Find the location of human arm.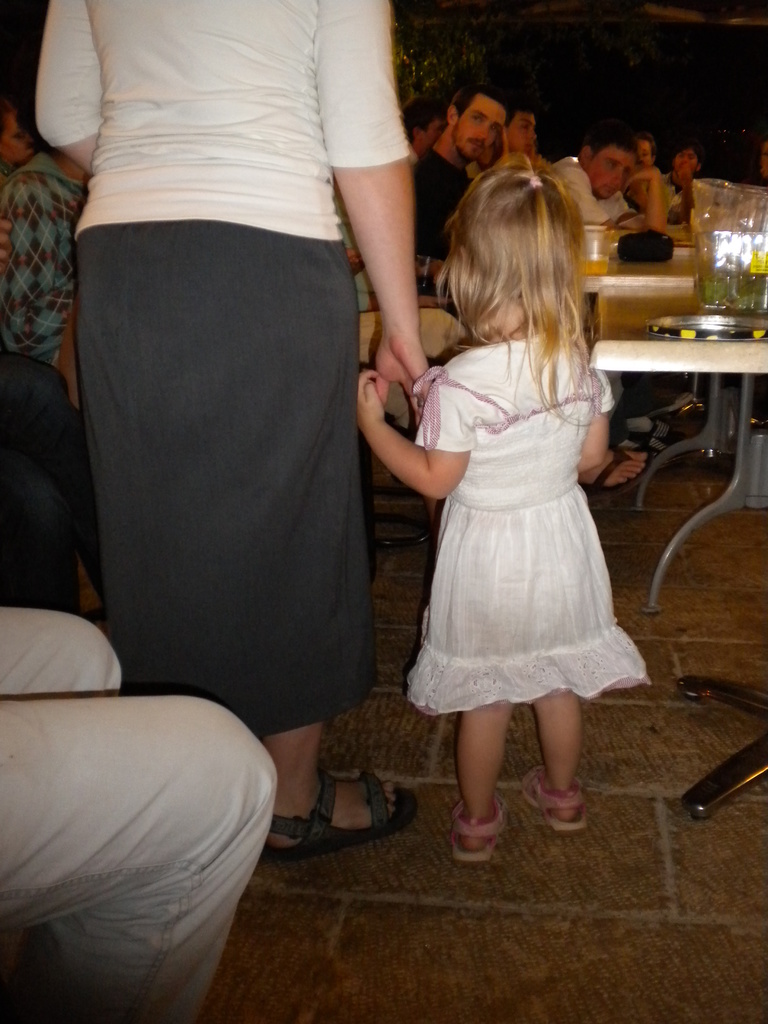
Location: <box>355,370,474,499</box>.
